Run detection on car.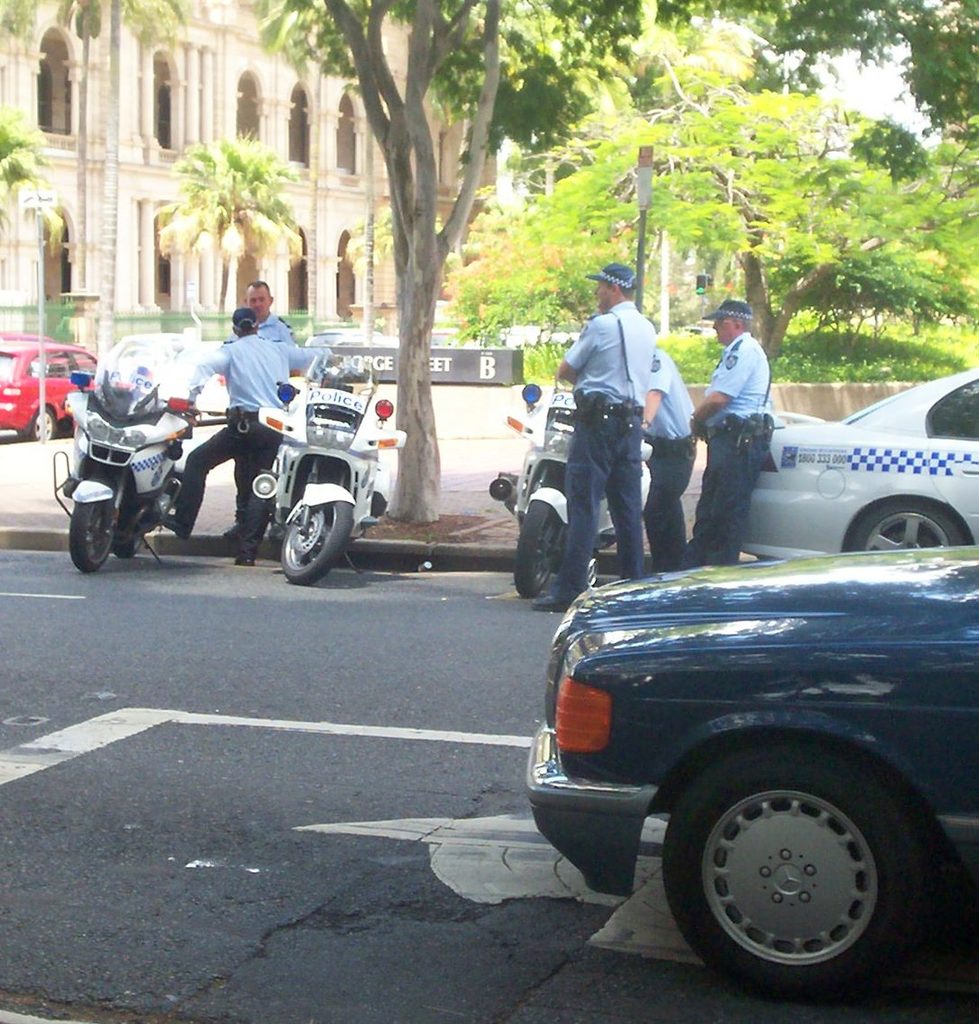
Result: region(527, 540, 978, 1000).
